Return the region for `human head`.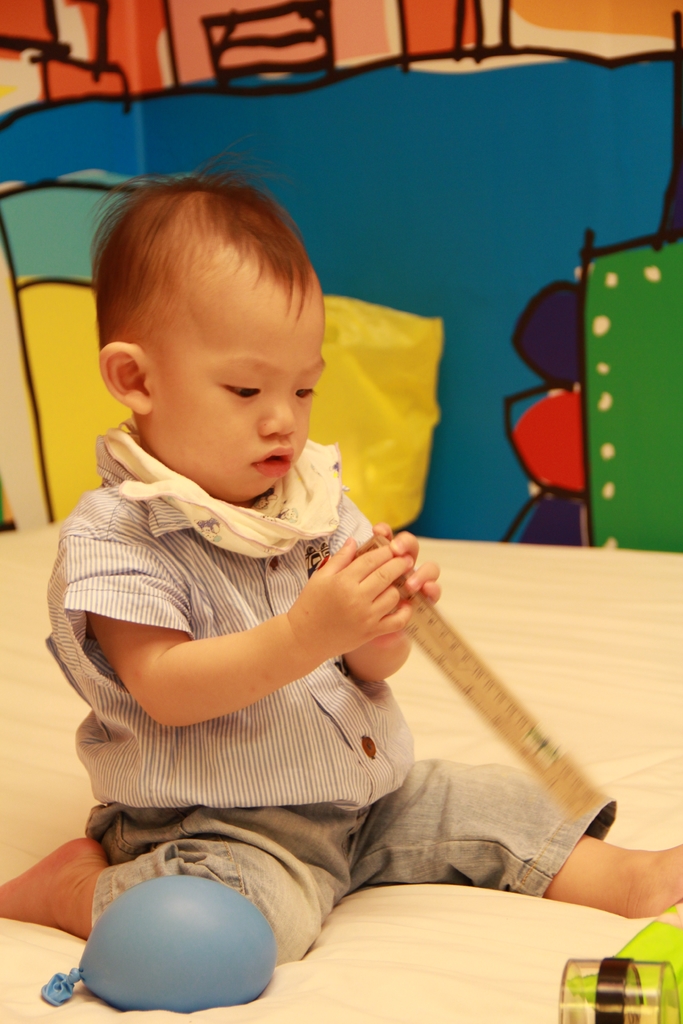
(x1=82, y1=162, x2=342, y2=513).
